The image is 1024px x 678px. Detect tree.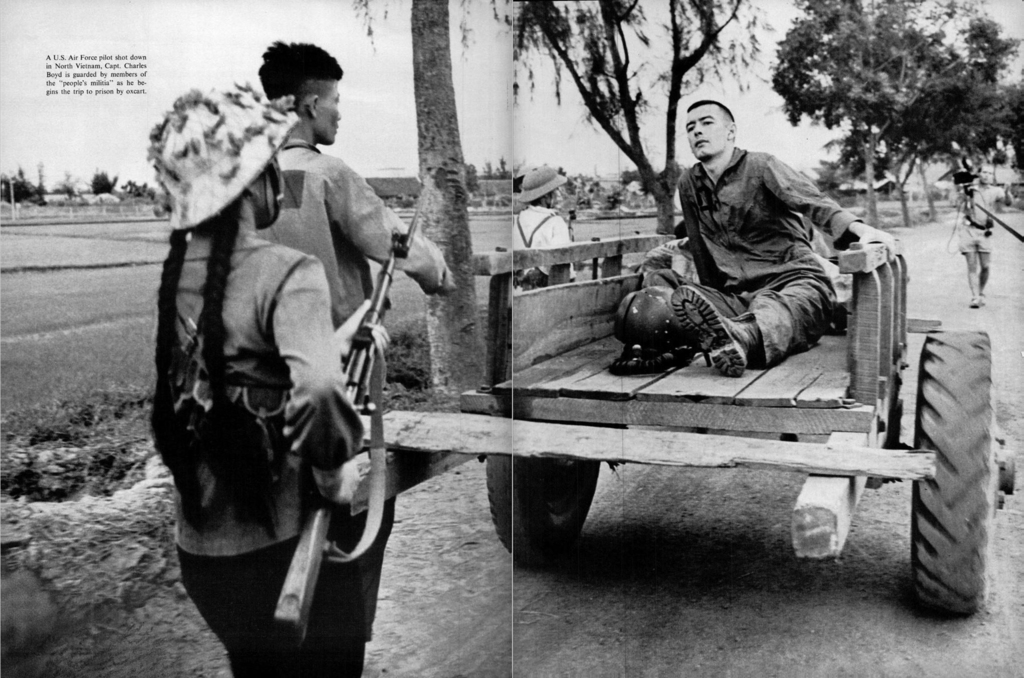
Detection: 767 0 972 218.
